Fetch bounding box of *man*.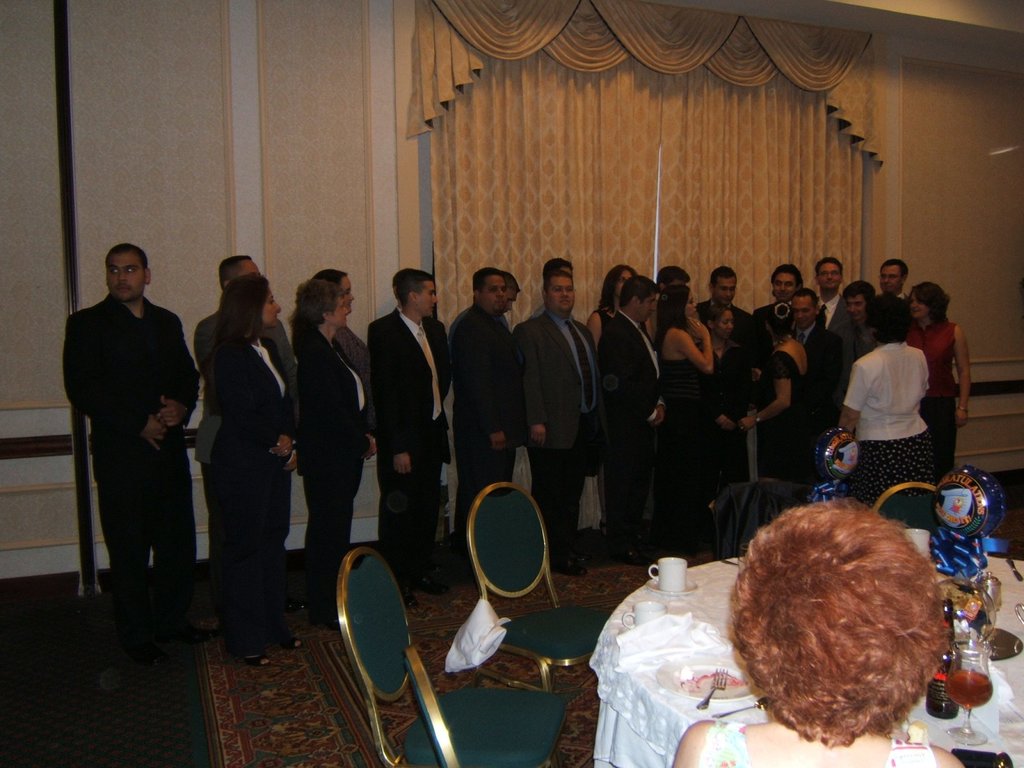
Bbox: bbox=(692, 271, 753, 340).
